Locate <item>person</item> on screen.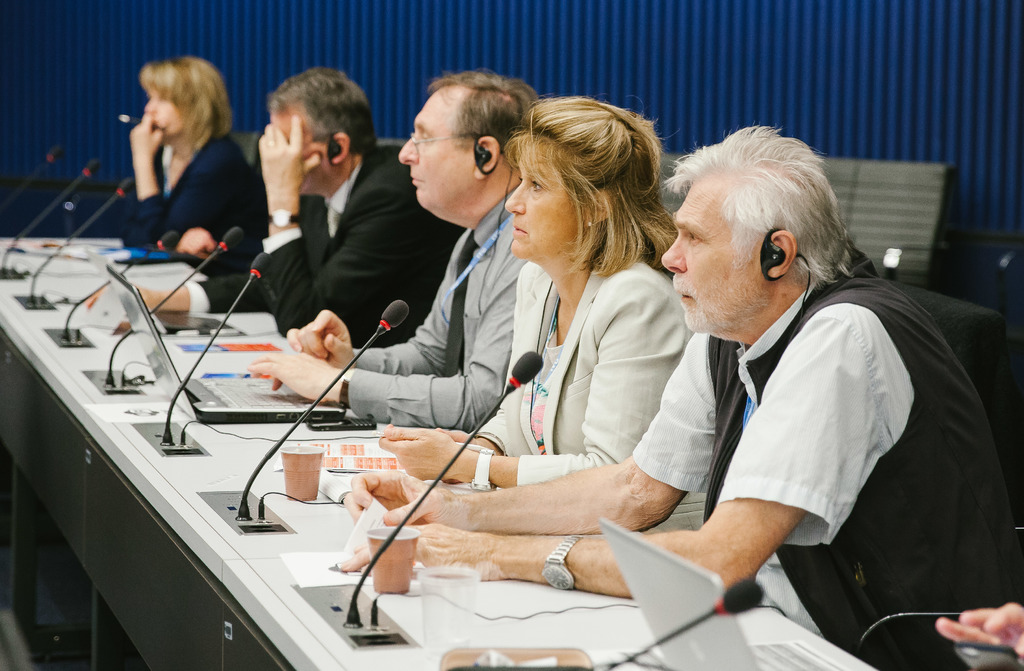
On screen at x1=335, y1=126, x2=1023, y2=670.
